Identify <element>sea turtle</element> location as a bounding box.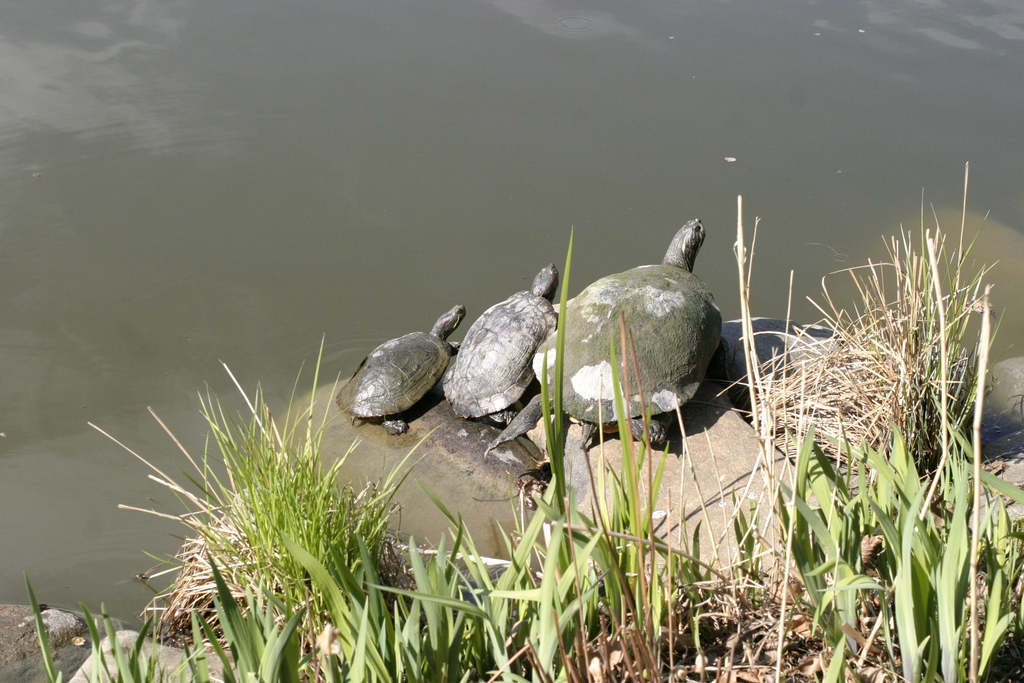
BBox(444, 262, 561, 425).
